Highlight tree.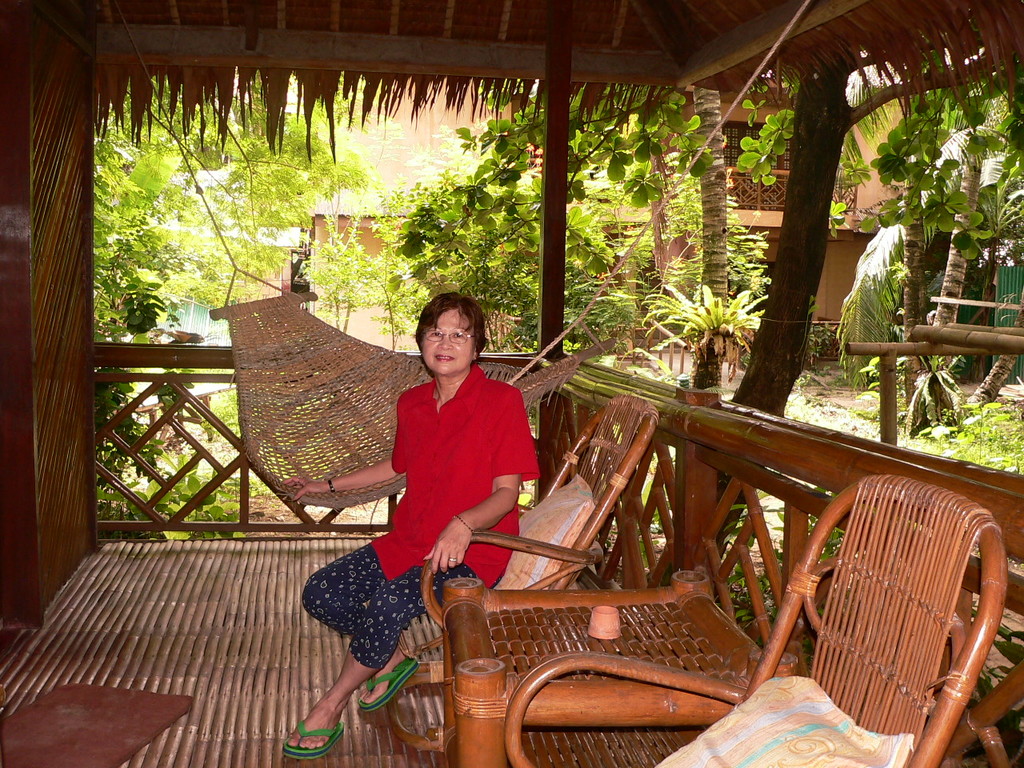
Highlighted region: (727,58,1010,414).
